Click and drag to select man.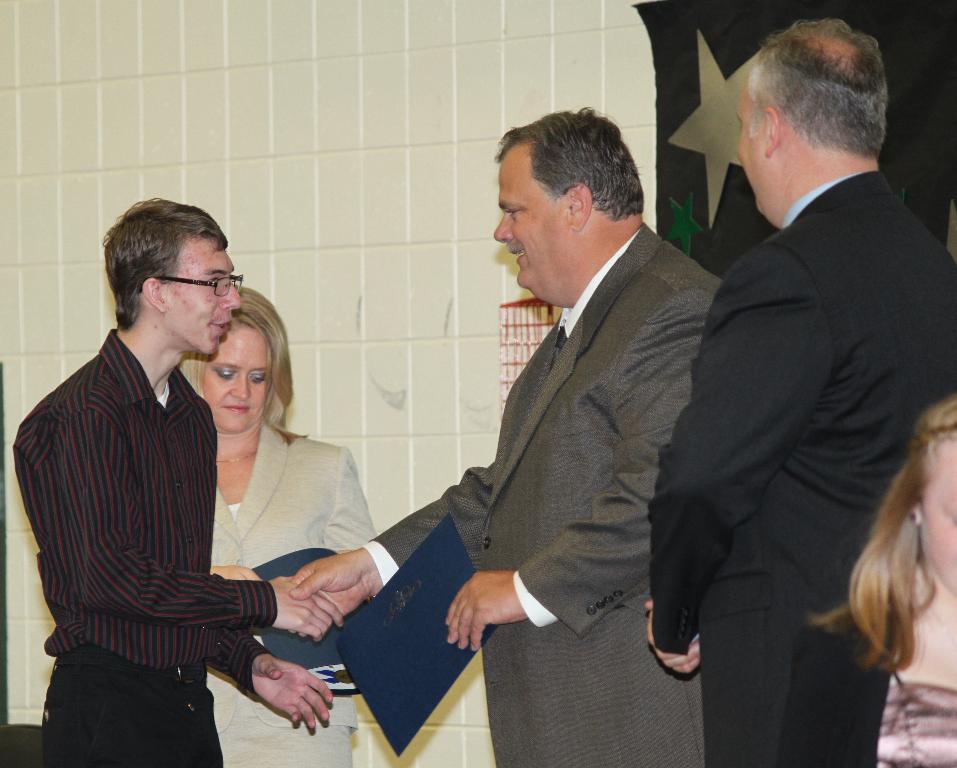
Selection: [x1=290, y1=103, x2=721, y2=767].
